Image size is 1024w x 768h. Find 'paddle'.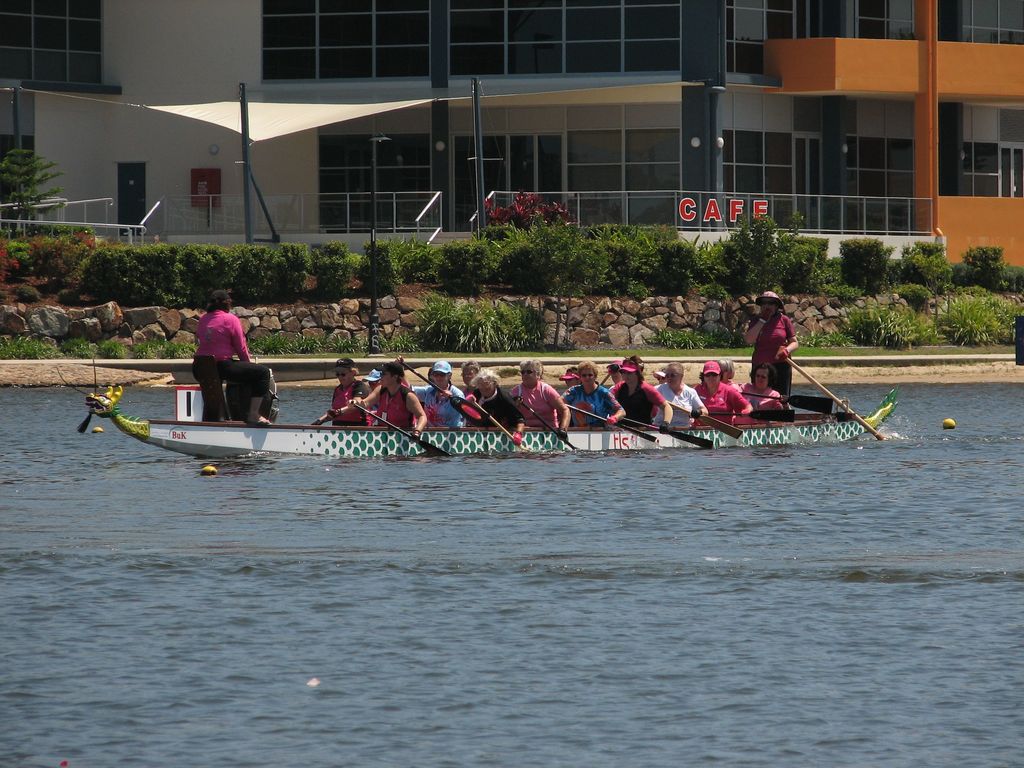
{"x1": 668, "y1": 397, "x2": 751, "y2": 447}.
